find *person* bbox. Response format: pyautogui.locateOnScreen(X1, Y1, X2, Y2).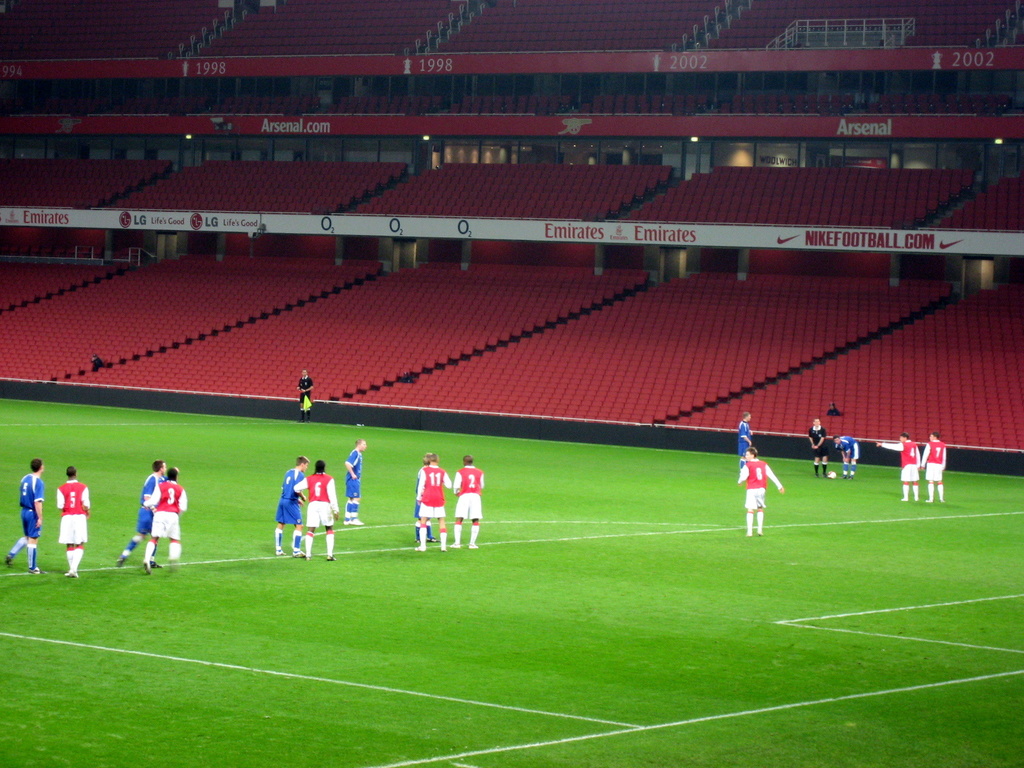
pyautogui.locateOnScreen(296, 369, 316, 424).
